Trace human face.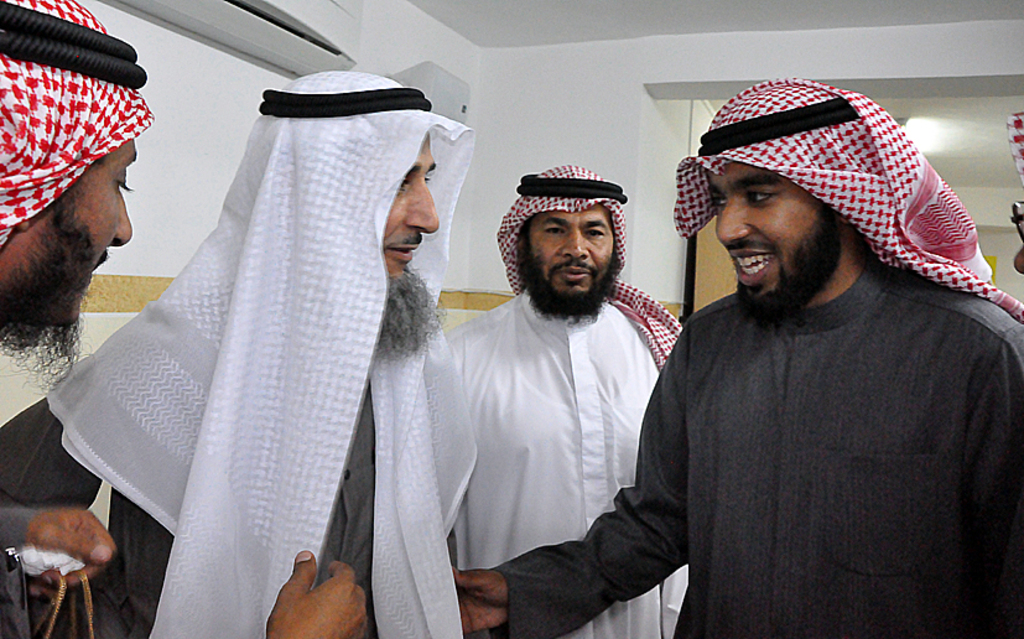
Traced to l=1009, t=202, r=1023, b=276.
